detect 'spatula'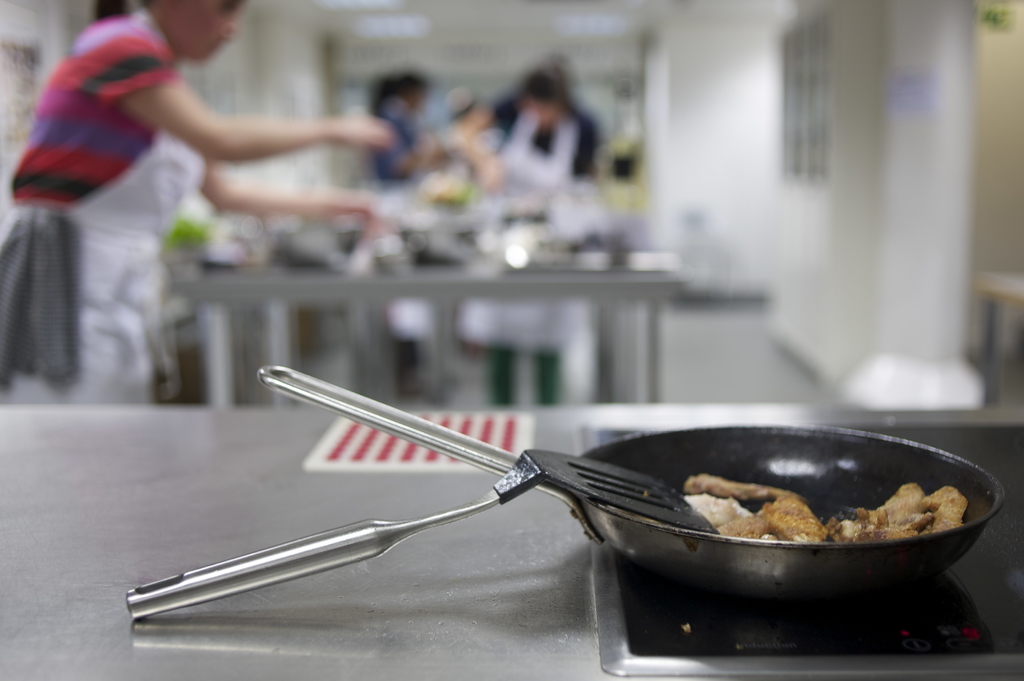
(left=129, top=449, right=717, bottom=619)
